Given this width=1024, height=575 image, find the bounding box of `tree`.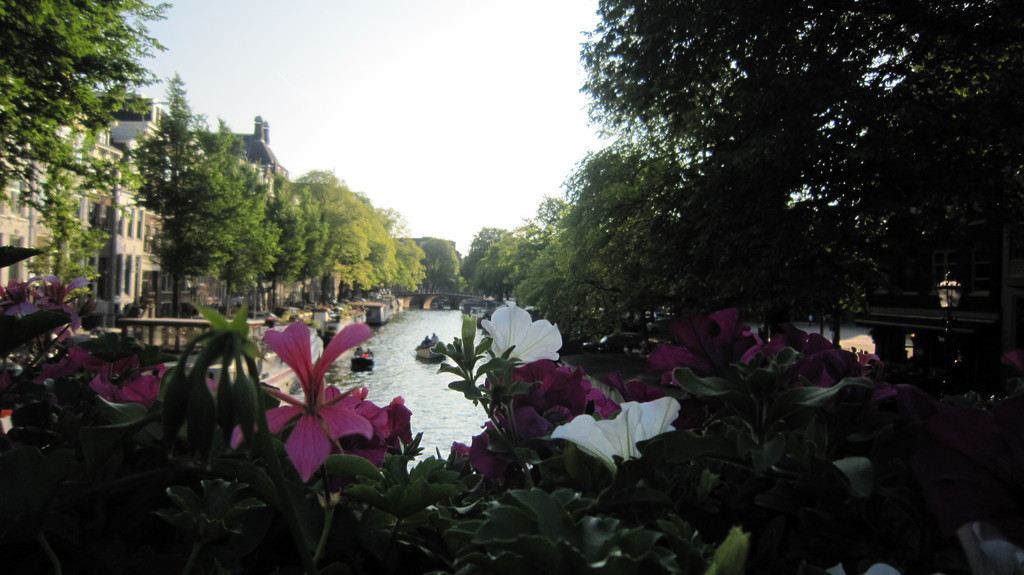
x1=131, y1=64, x2=283, y2=333.
